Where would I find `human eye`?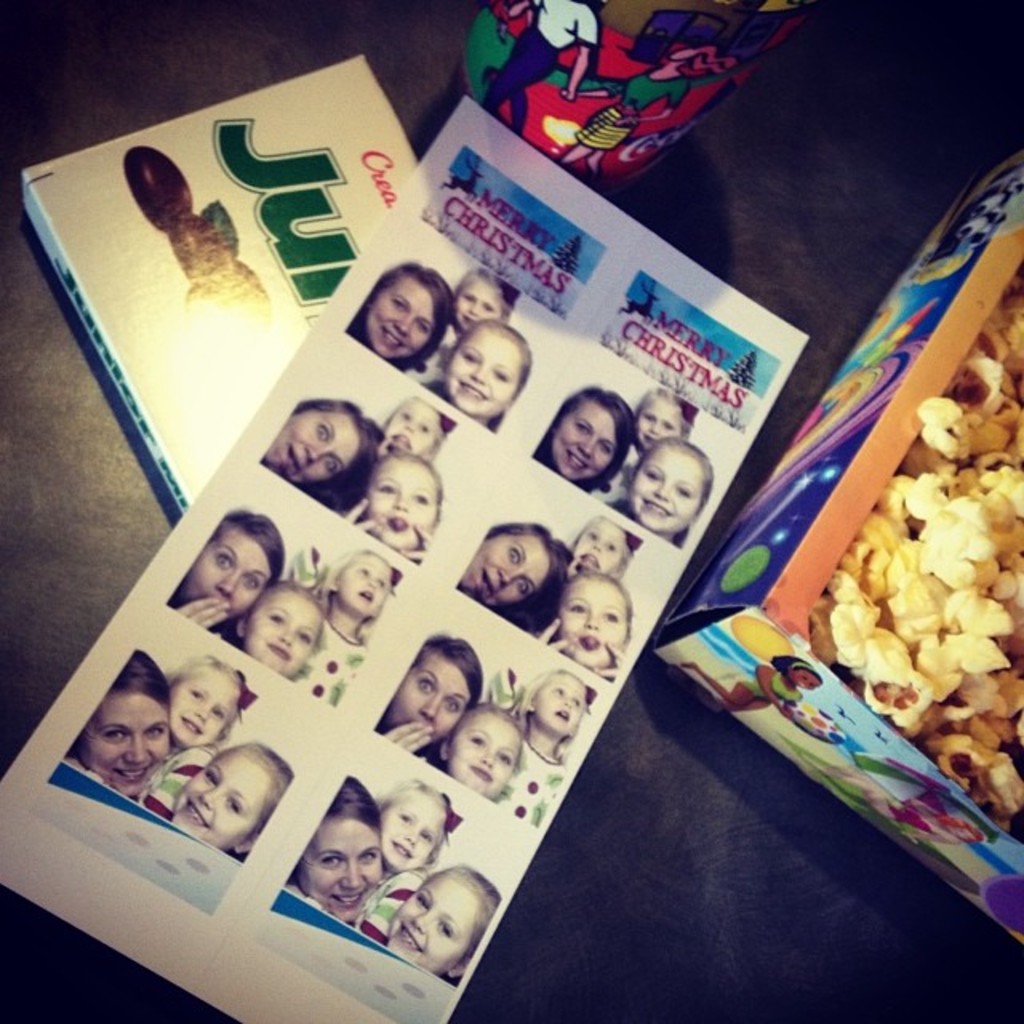
At 568/598/584/616.
